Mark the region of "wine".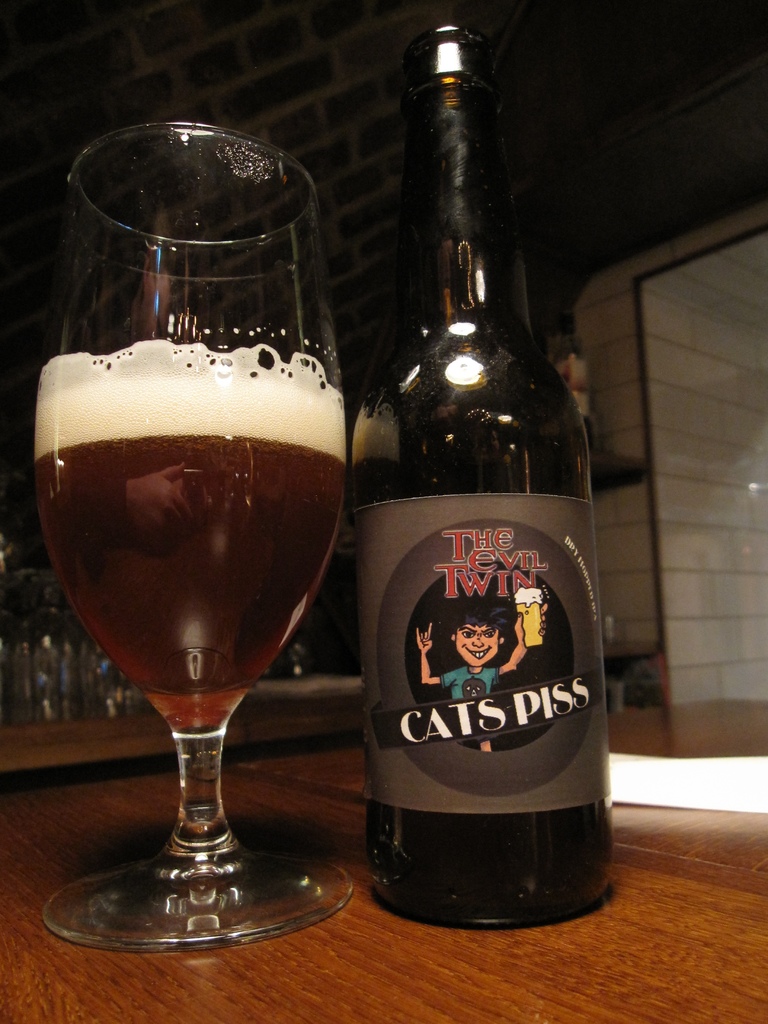
Region: [30, 428, 353, 728].
